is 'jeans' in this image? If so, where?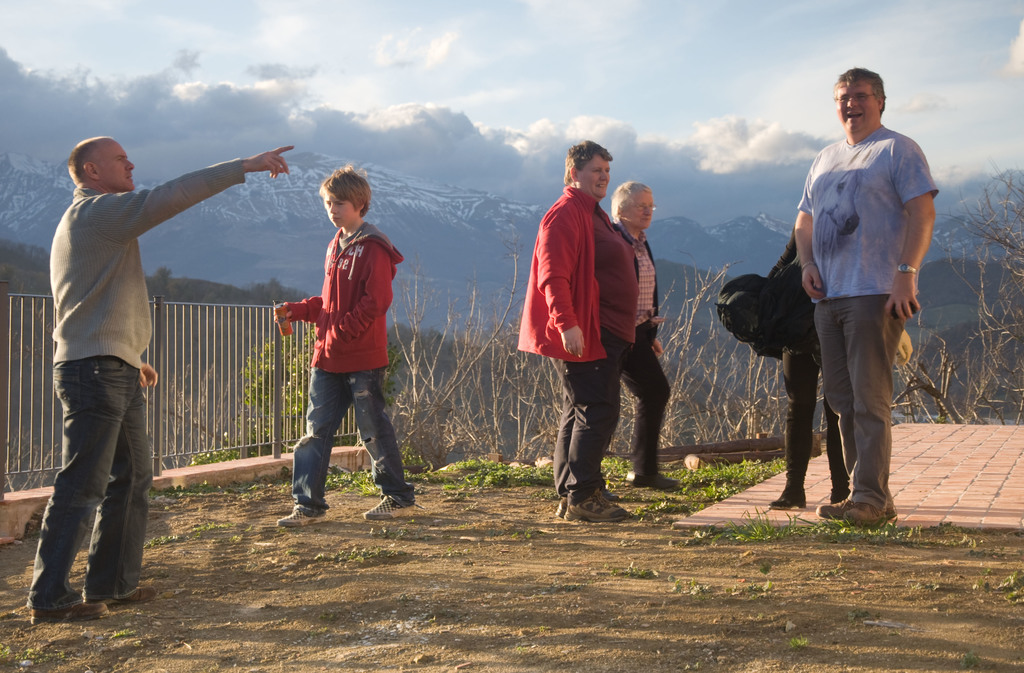
Yes, at bbox=(553, 325, 621, 498).
